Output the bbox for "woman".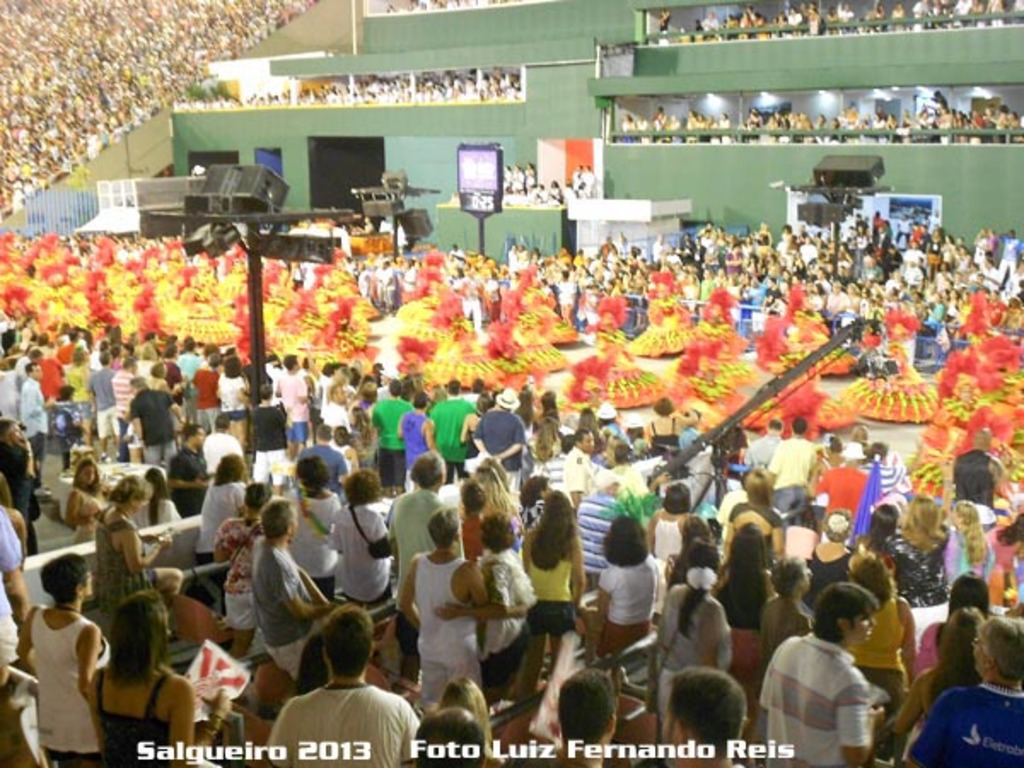
locate(493, 399, 561, 466).
